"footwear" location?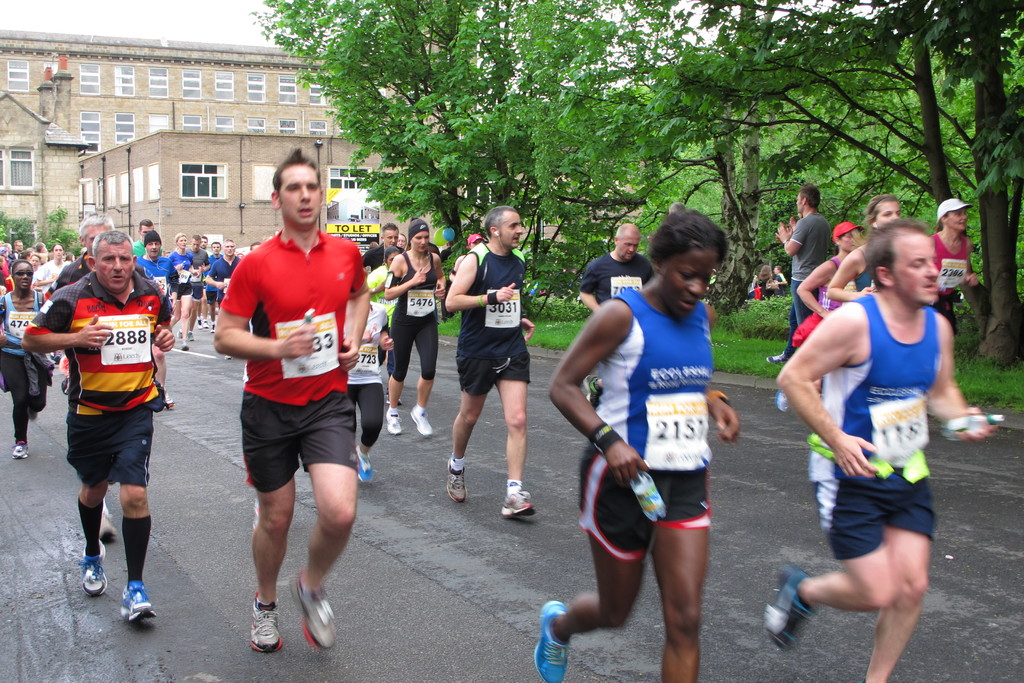
pyautogui.locateOnScreen(409, 404, 434, 438)
